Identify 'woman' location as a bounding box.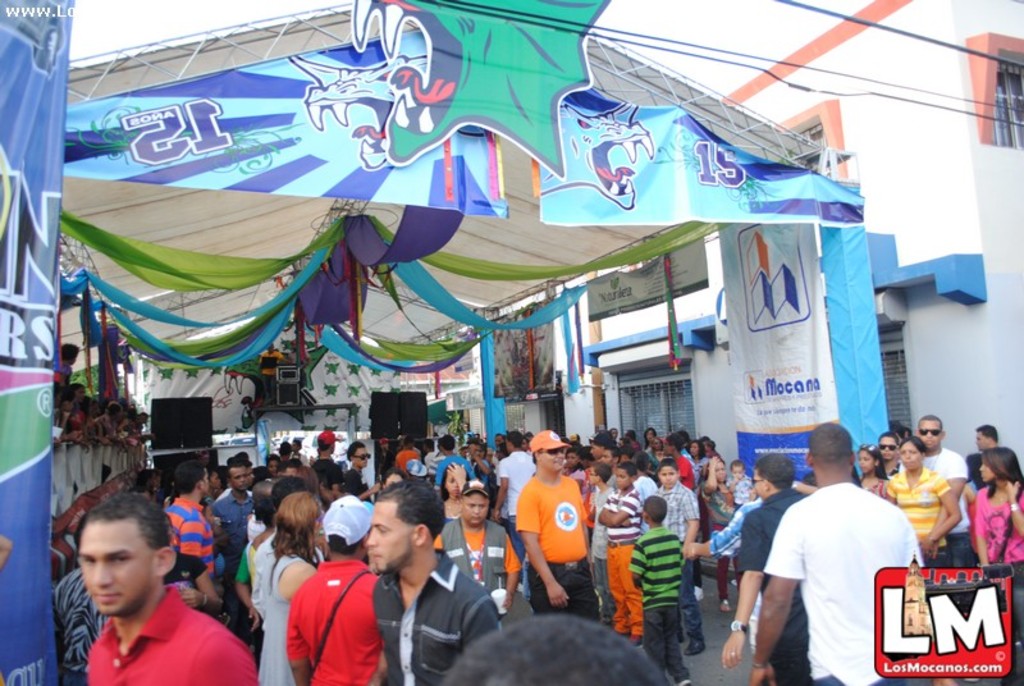
878,435,904,474.
